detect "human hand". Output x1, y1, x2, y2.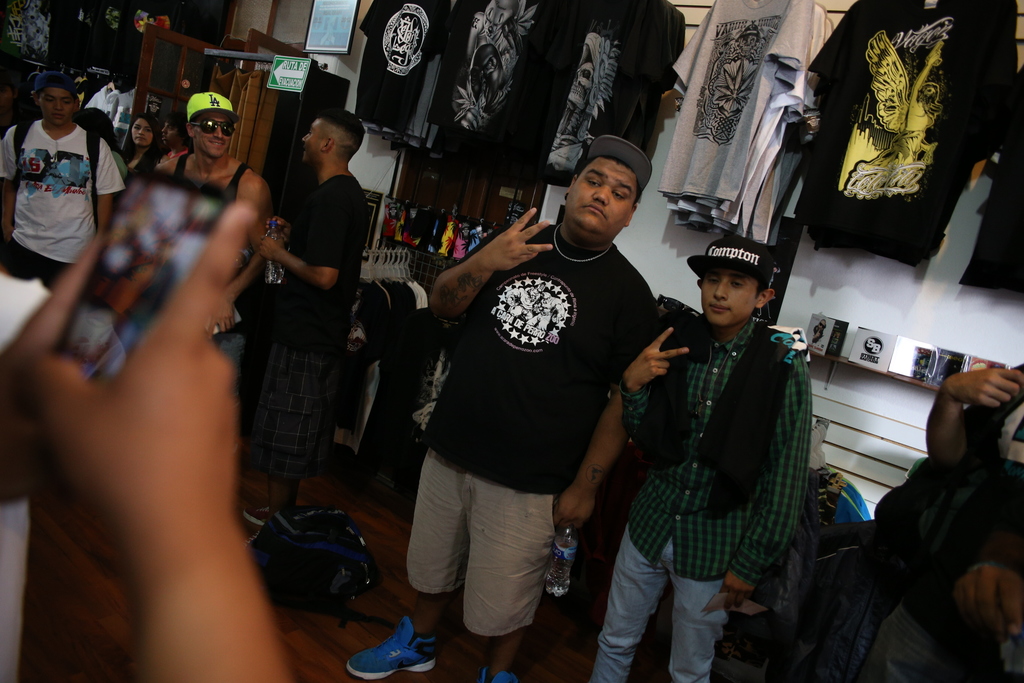
945, 366, 1023, 409.
